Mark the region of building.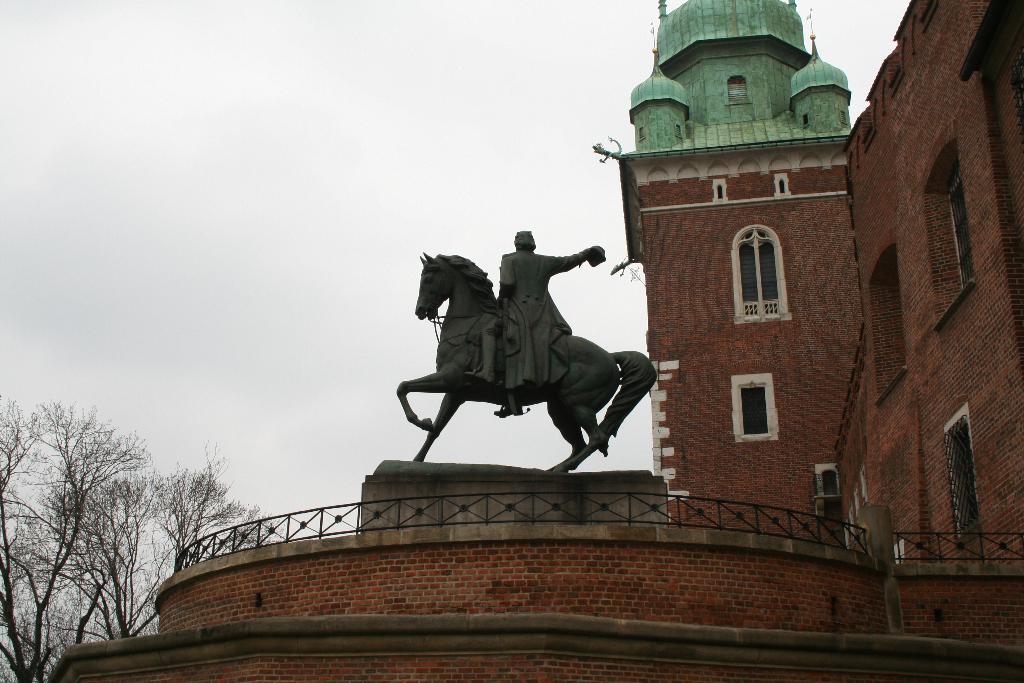
Region: [left=591, top=2, right=1023, bottom=563].
